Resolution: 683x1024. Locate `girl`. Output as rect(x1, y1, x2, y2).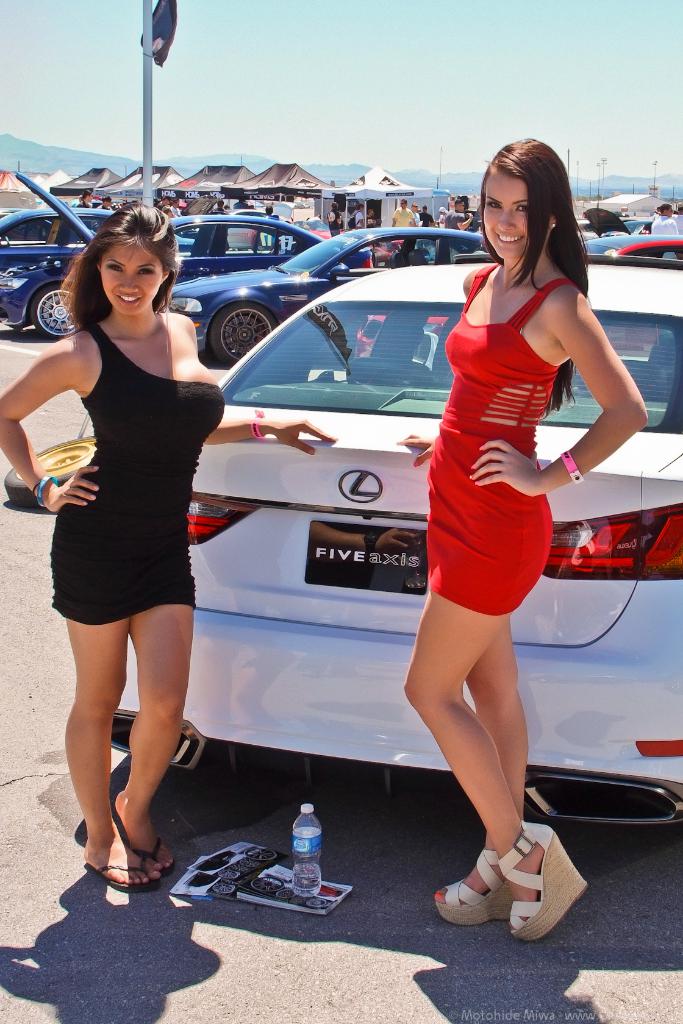
rect(0, 200, 337, 895).
